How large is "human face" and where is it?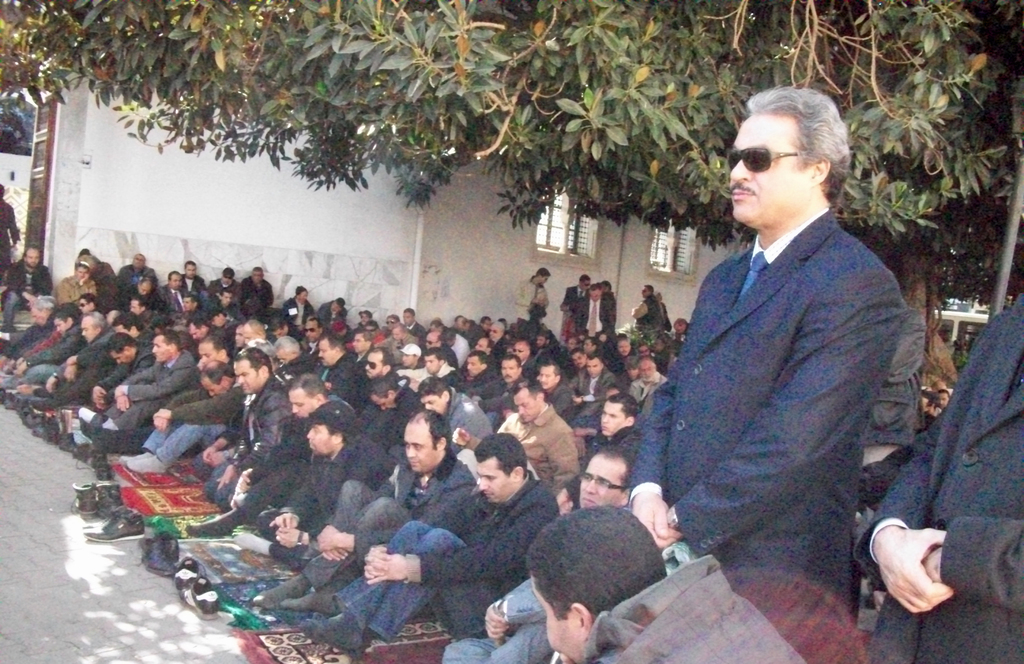
Bounding box: (left=579, top=454, right=621, bottom=510).
